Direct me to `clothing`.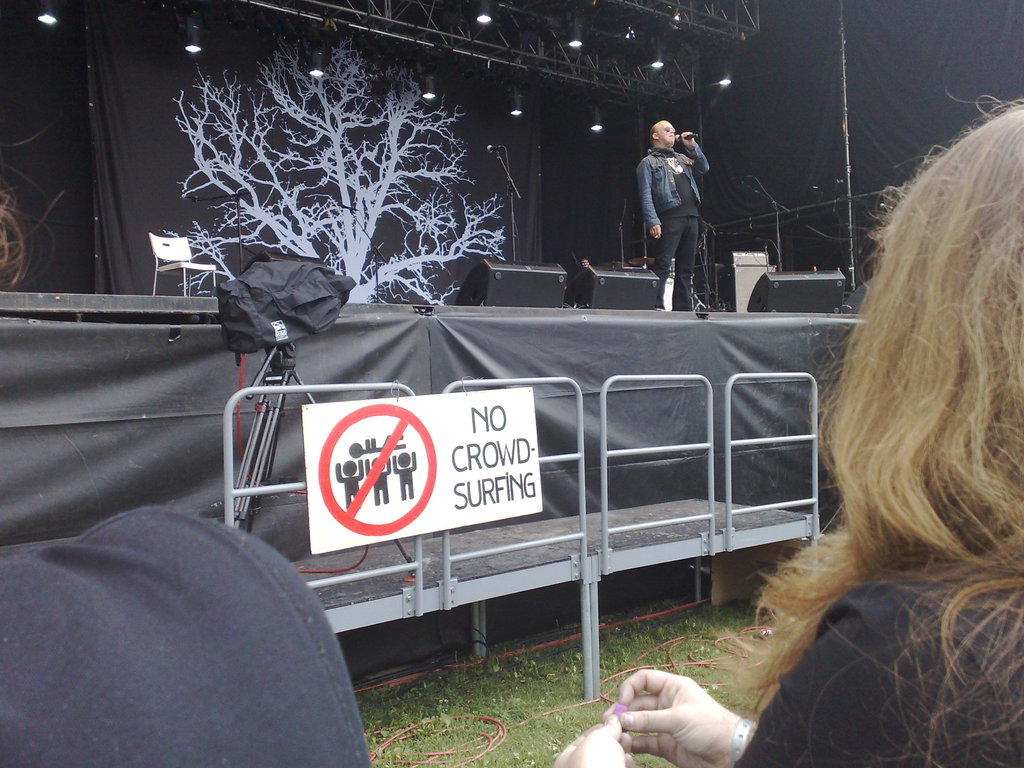
Direction: <box>732,563,1023,767</box>.
